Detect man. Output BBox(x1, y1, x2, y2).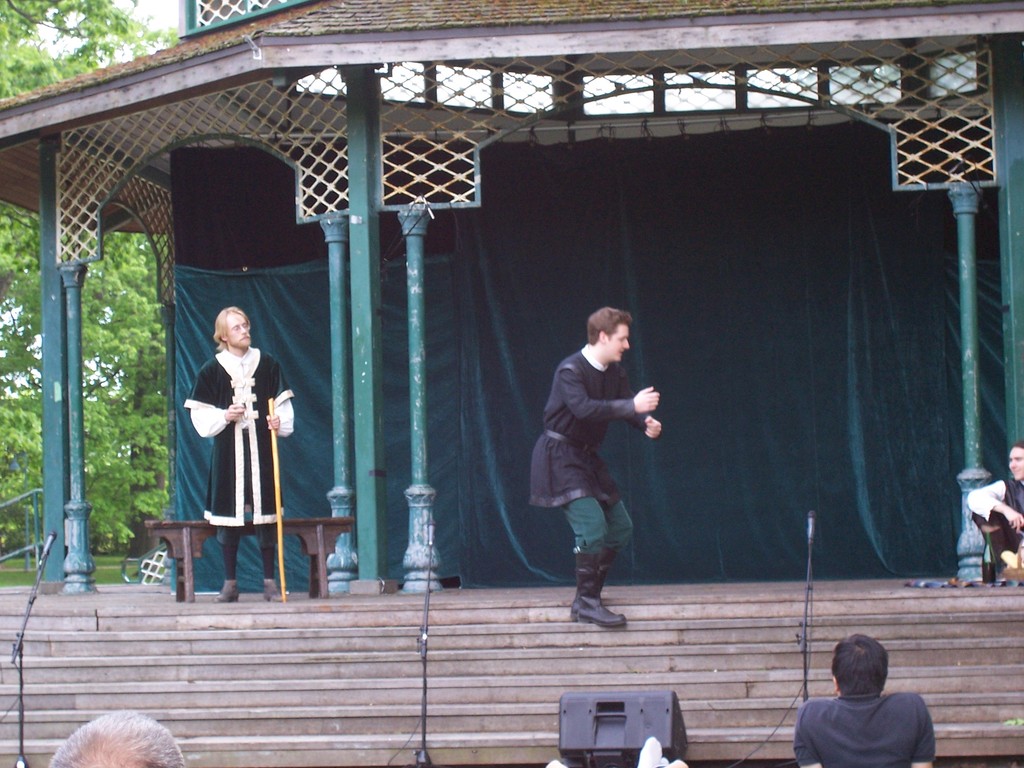
BBox(184, 304, 303, 602).
